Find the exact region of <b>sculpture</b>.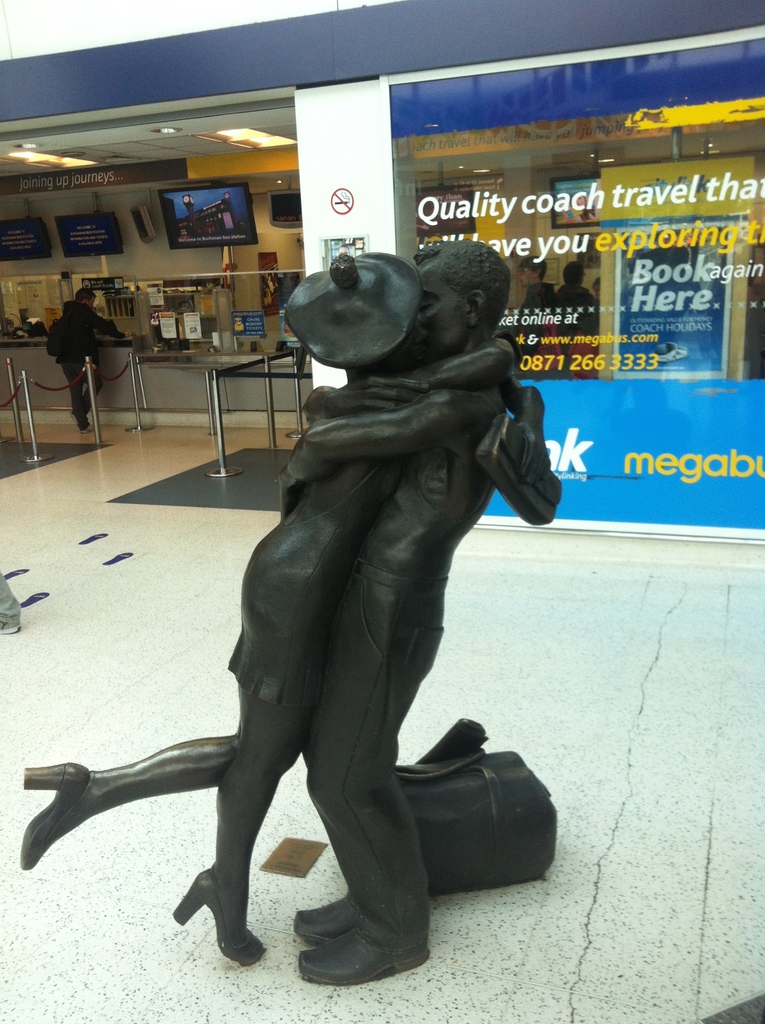
Exact region: bbox=[23, 228, 555, 988].
